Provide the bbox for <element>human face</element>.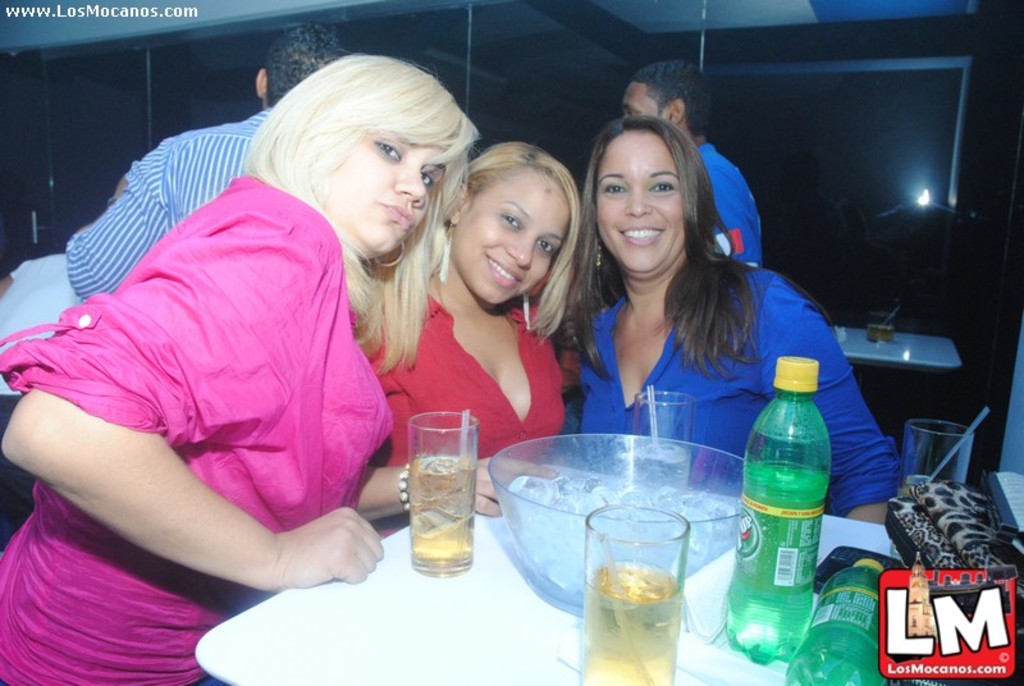
<bbox>599, 136, 685, 270</bbox>.
